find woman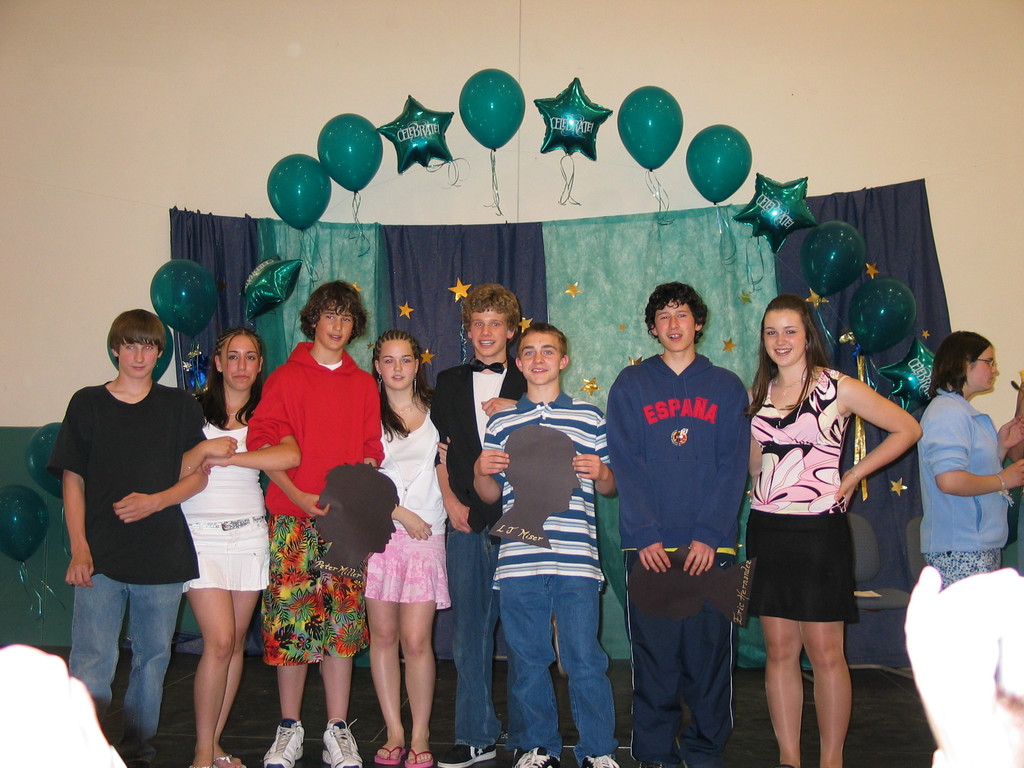
737,285,902,742
